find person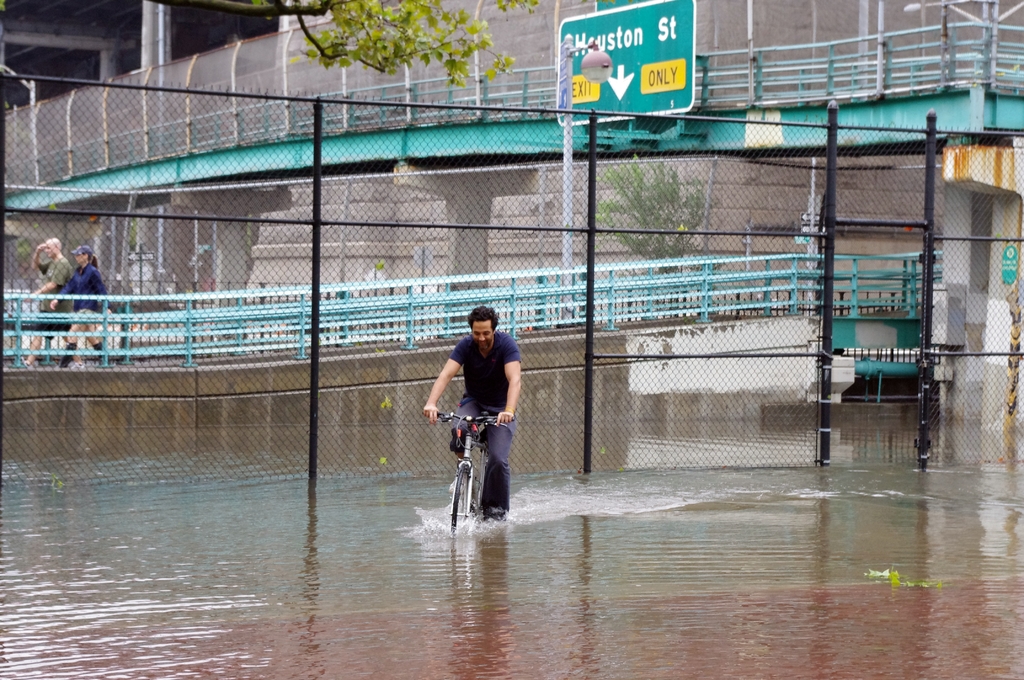
(424, 306, 520, 526)
